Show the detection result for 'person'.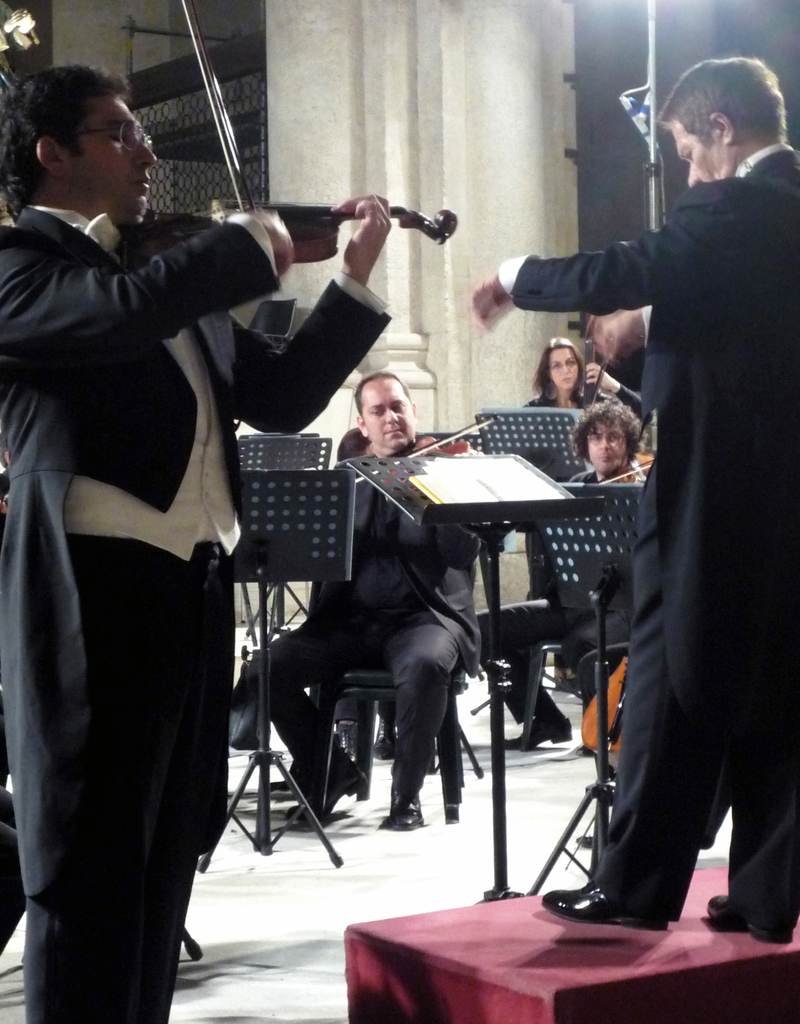
l=0, t=54, r=389, b=1023.
